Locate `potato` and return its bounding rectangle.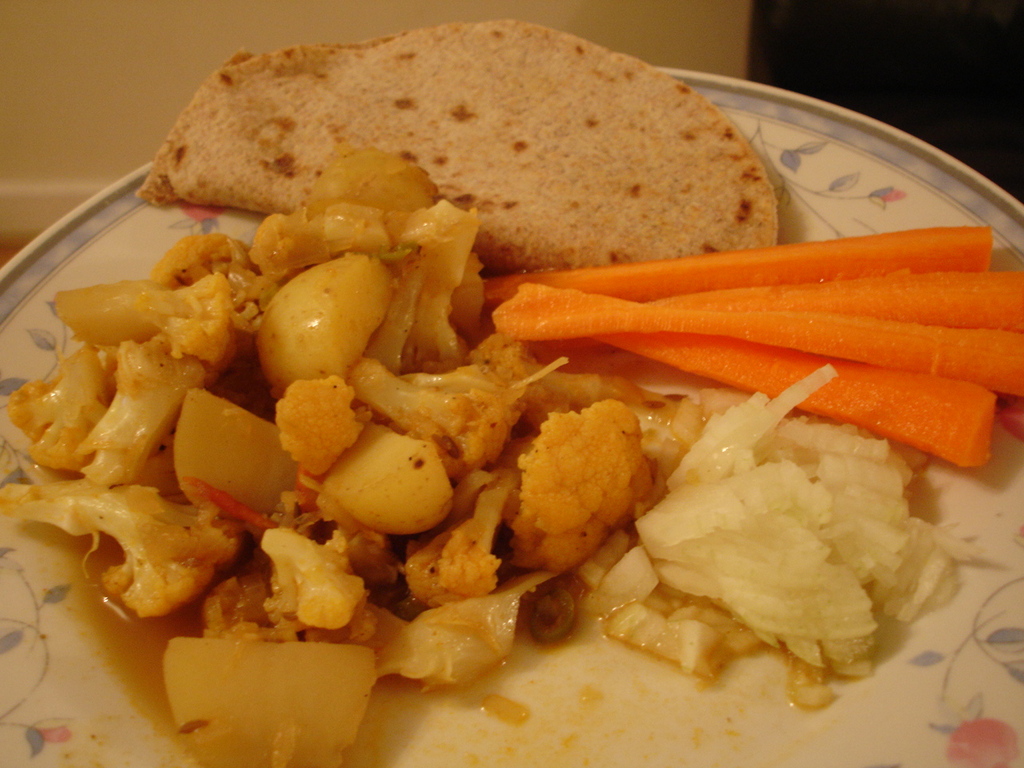
box=[160, 640, 374, 767].
